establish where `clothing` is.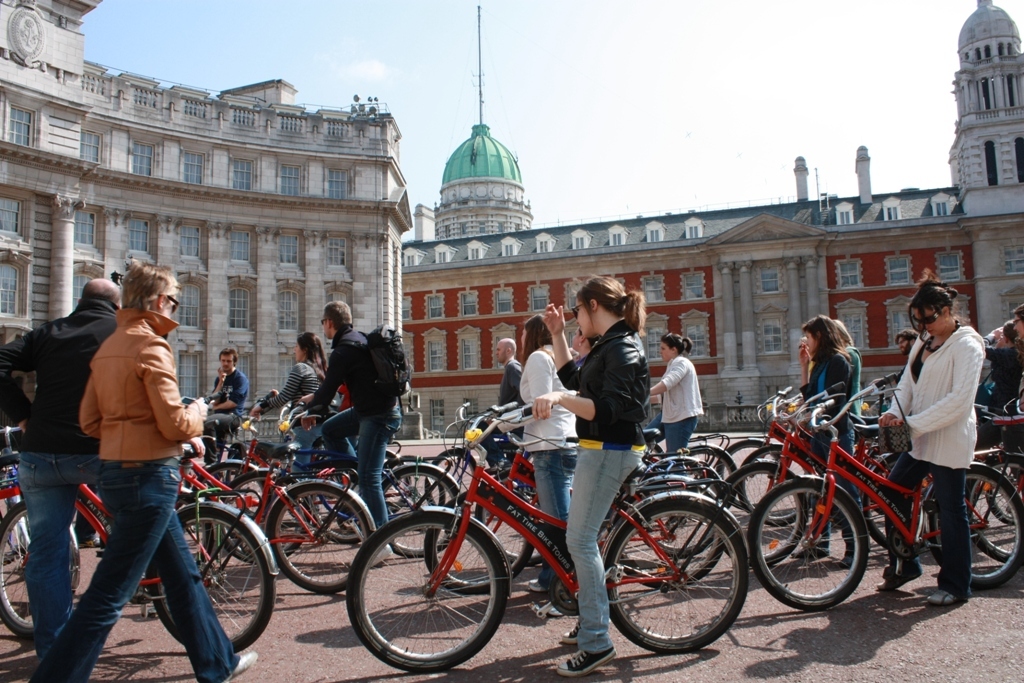
Established at bbox=[31, 301, 241, 682].
